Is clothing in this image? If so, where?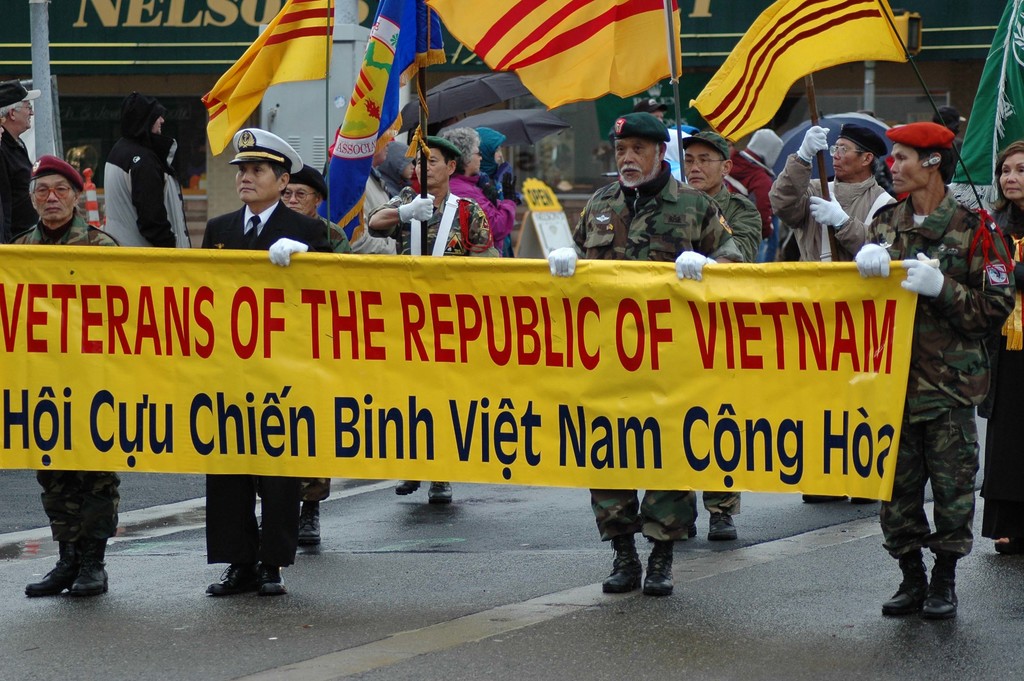
Yes, at left=972, top=193, right=1023, bottom=553.
